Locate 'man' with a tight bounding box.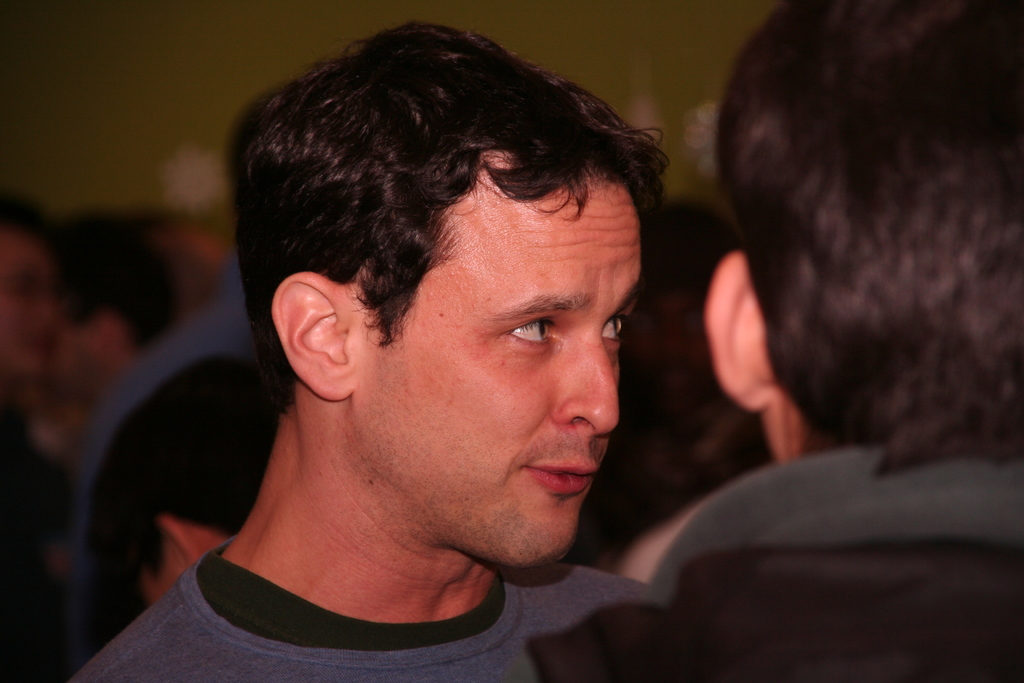
x1=72 y1=264 x2=257 y2=488.
